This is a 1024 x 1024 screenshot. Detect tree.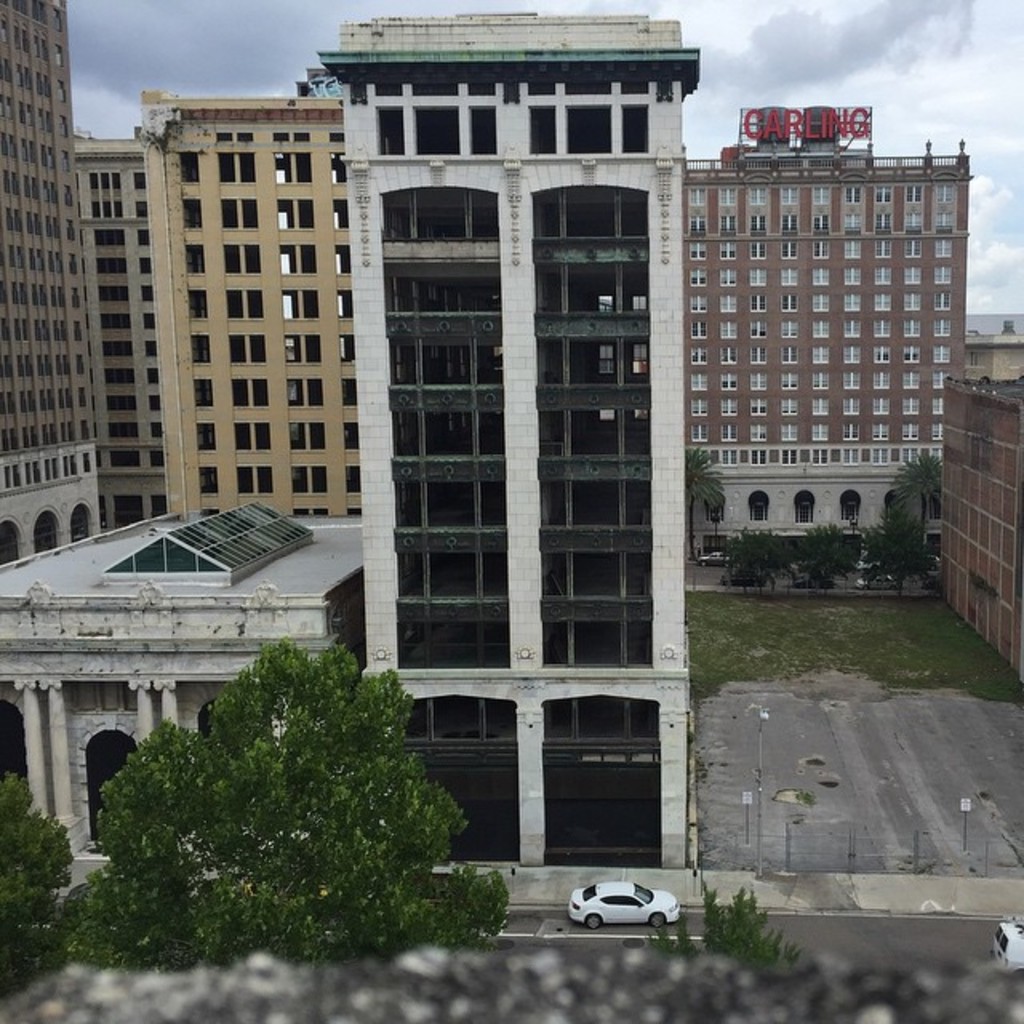
<box>854,518,947,600</box>.
